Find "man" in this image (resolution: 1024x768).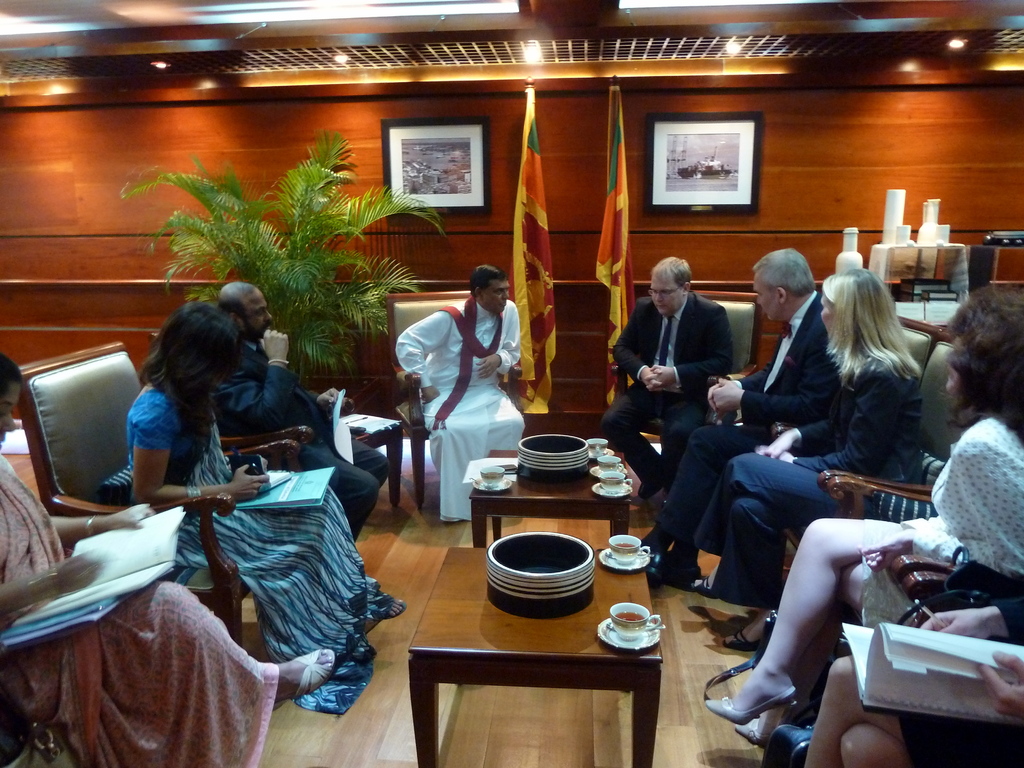
x1=634, y1=243, x2=842, y2=579.
